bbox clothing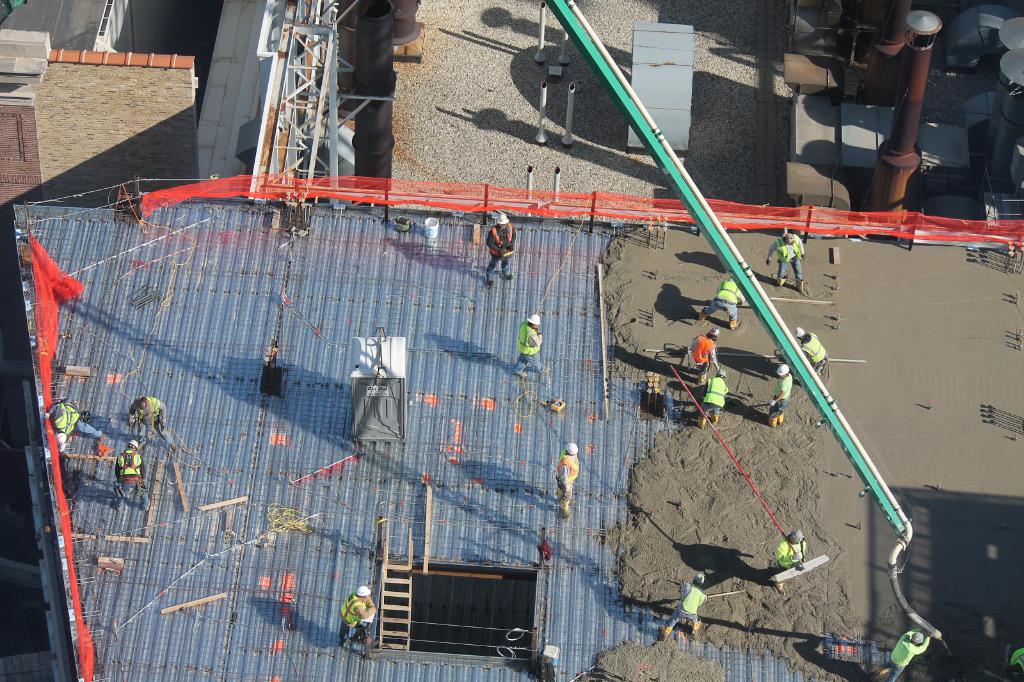
781 326 822 382
